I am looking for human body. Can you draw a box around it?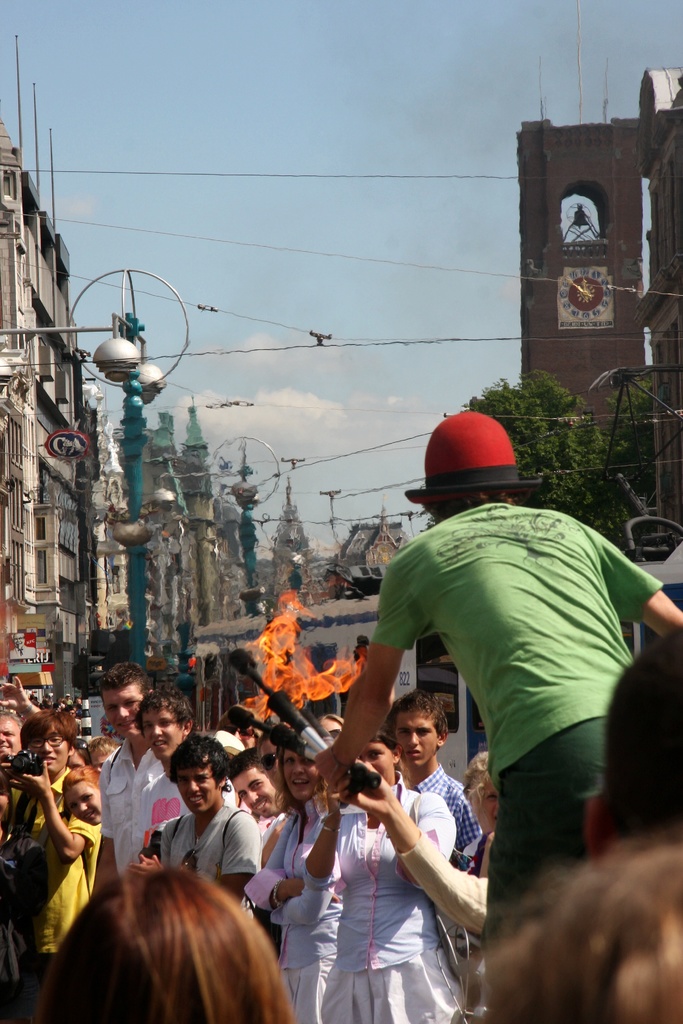
Sure, the bounding box is (141,735,267,903).
